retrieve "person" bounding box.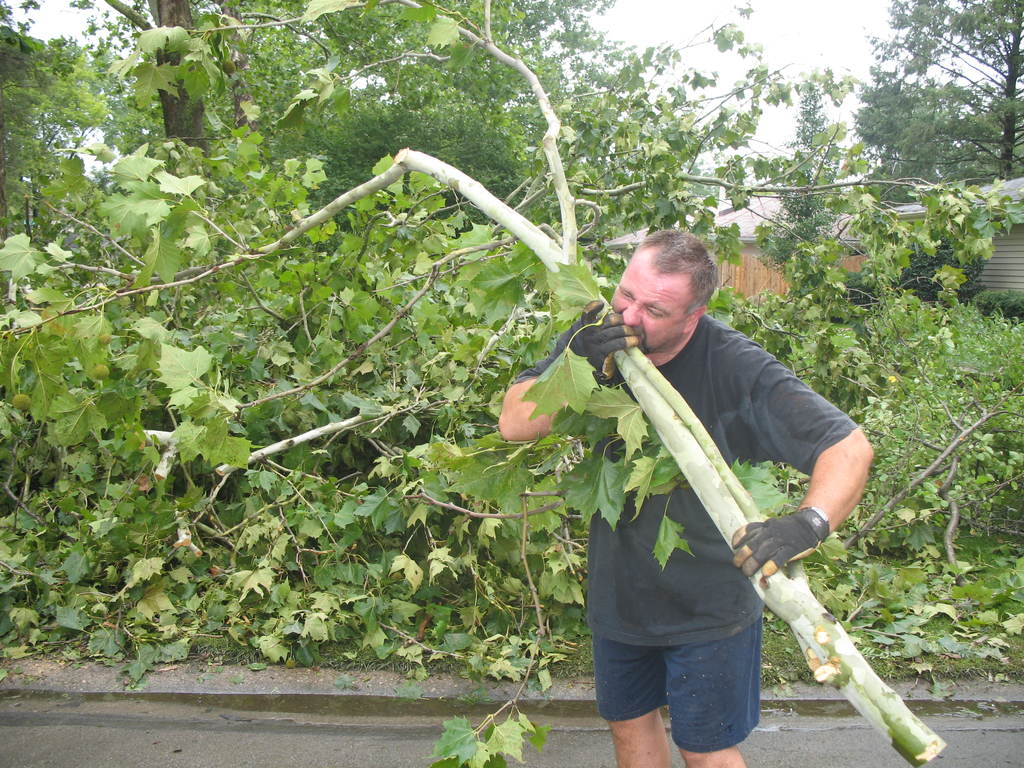
Bounding box: region(498, 230, 875, 767).
